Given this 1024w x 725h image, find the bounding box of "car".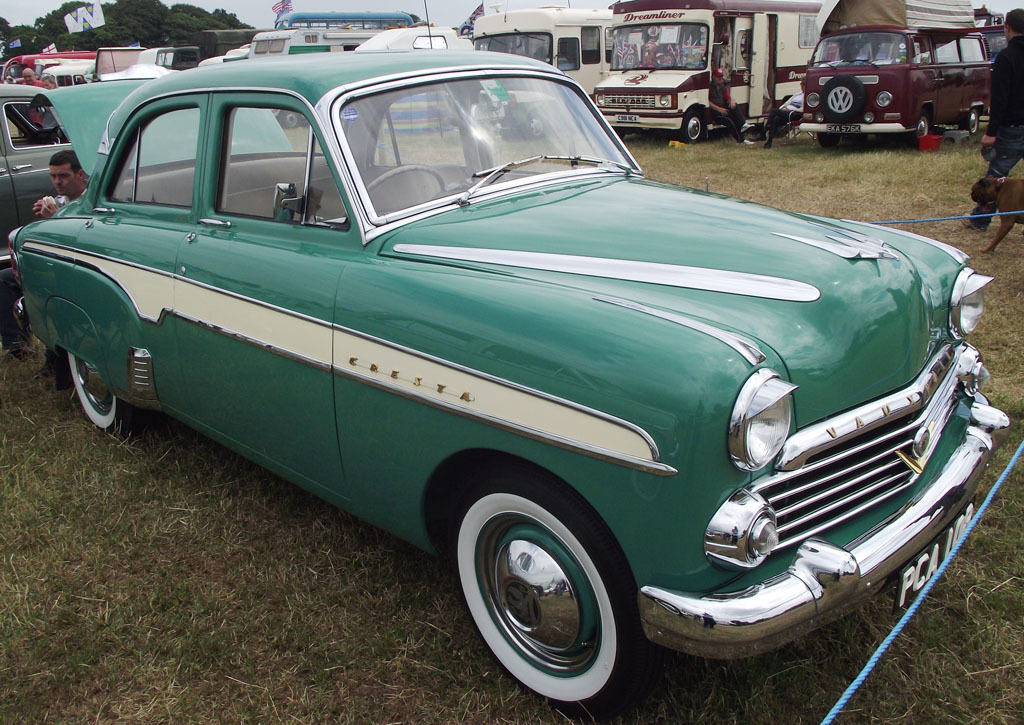
region(7, 4, 1012, 702).
